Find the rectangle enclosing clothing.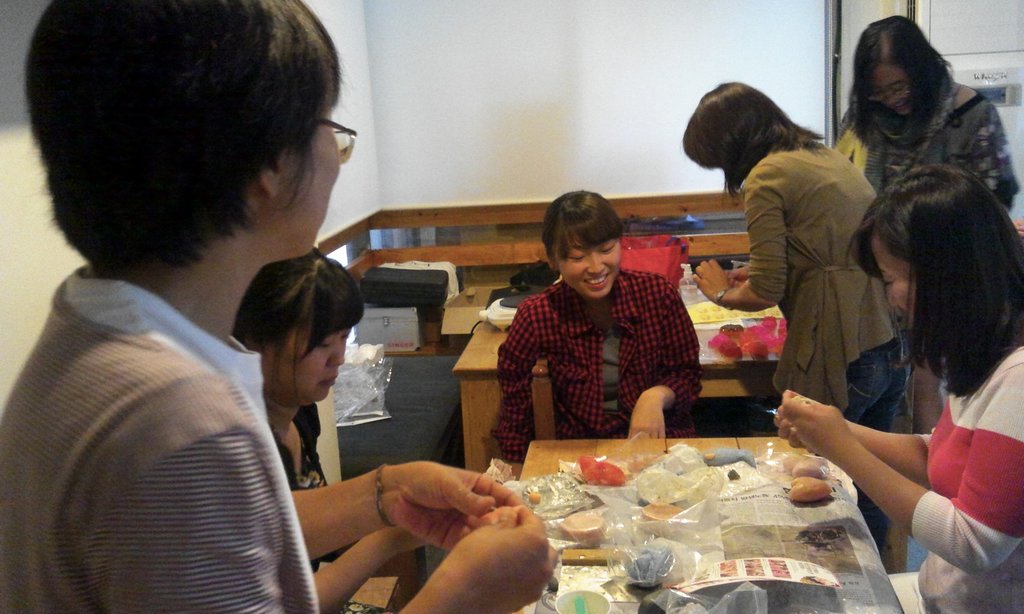
271 405 388 613.
